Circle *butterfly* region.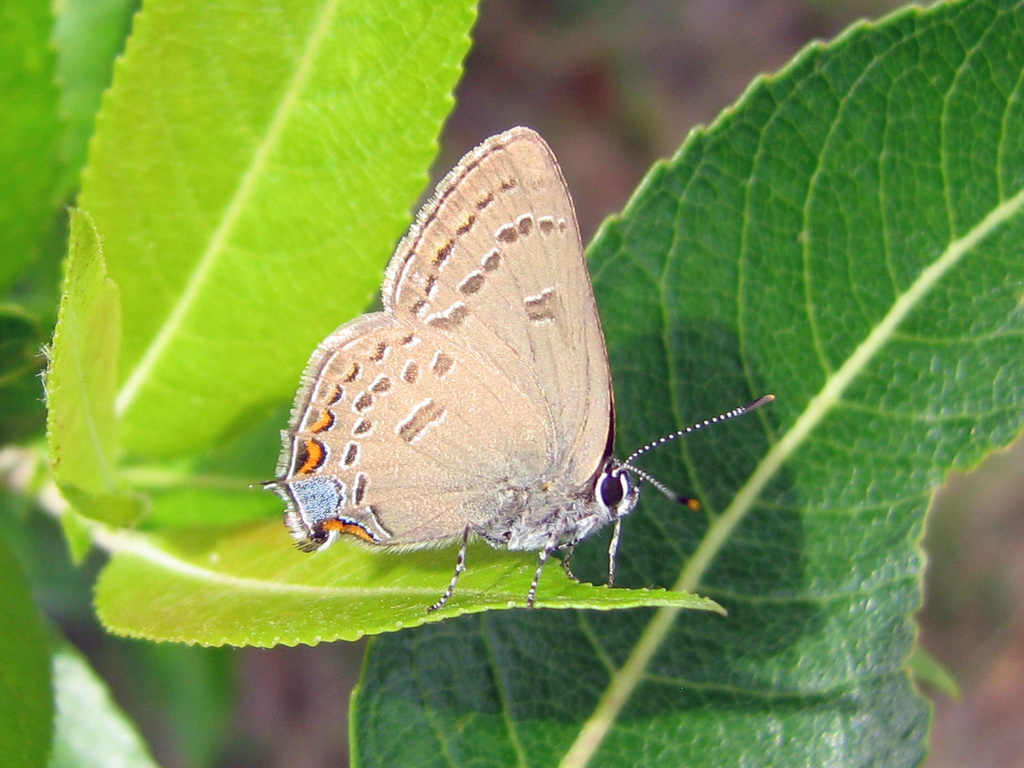
Region: <region>259, 120, 785, 617</region>.
